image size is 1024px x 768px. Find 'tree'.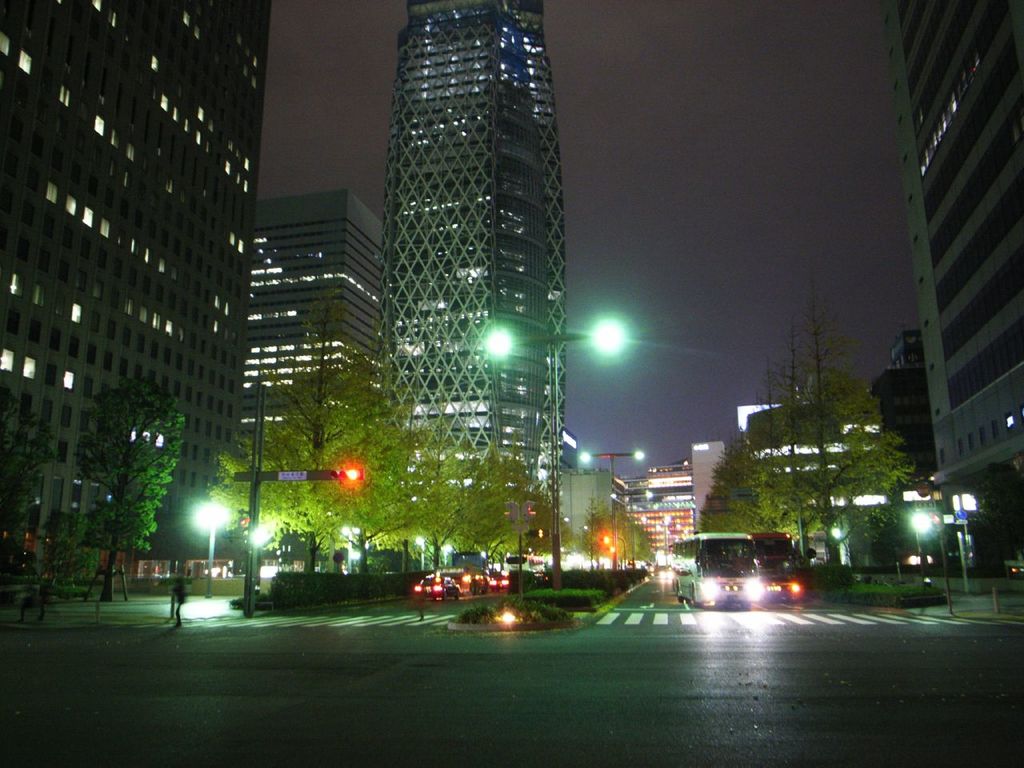
[699, 426, 782, 549].
